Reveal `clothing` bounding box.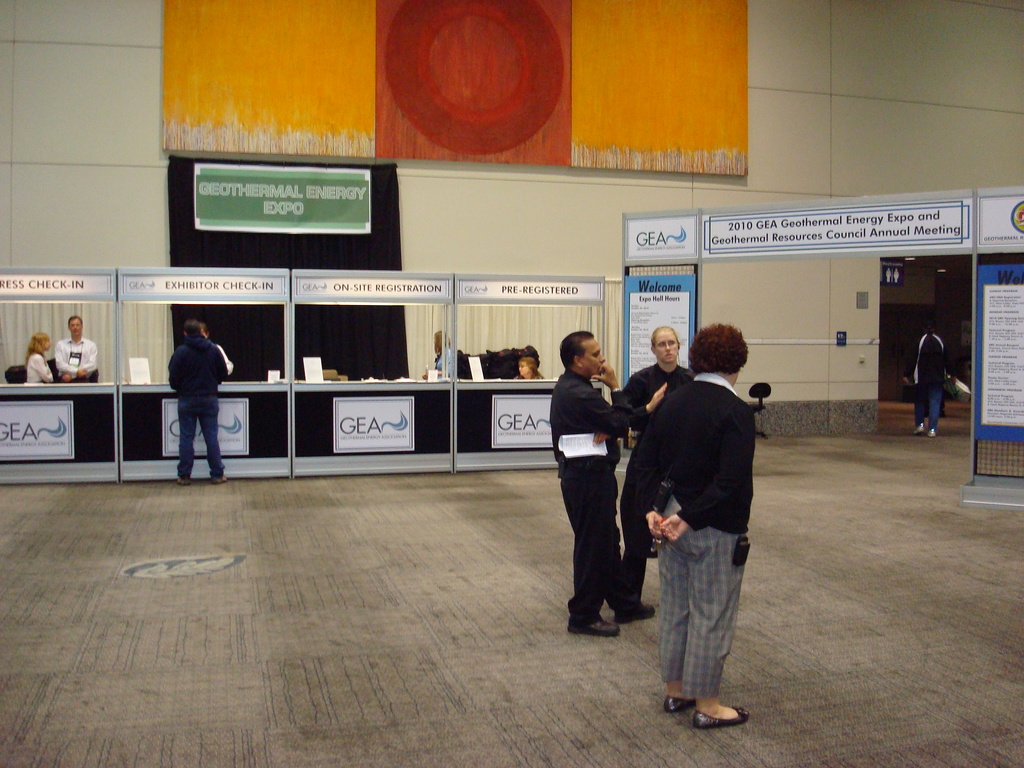
Revealed: region(549, 324, 634, 615).
